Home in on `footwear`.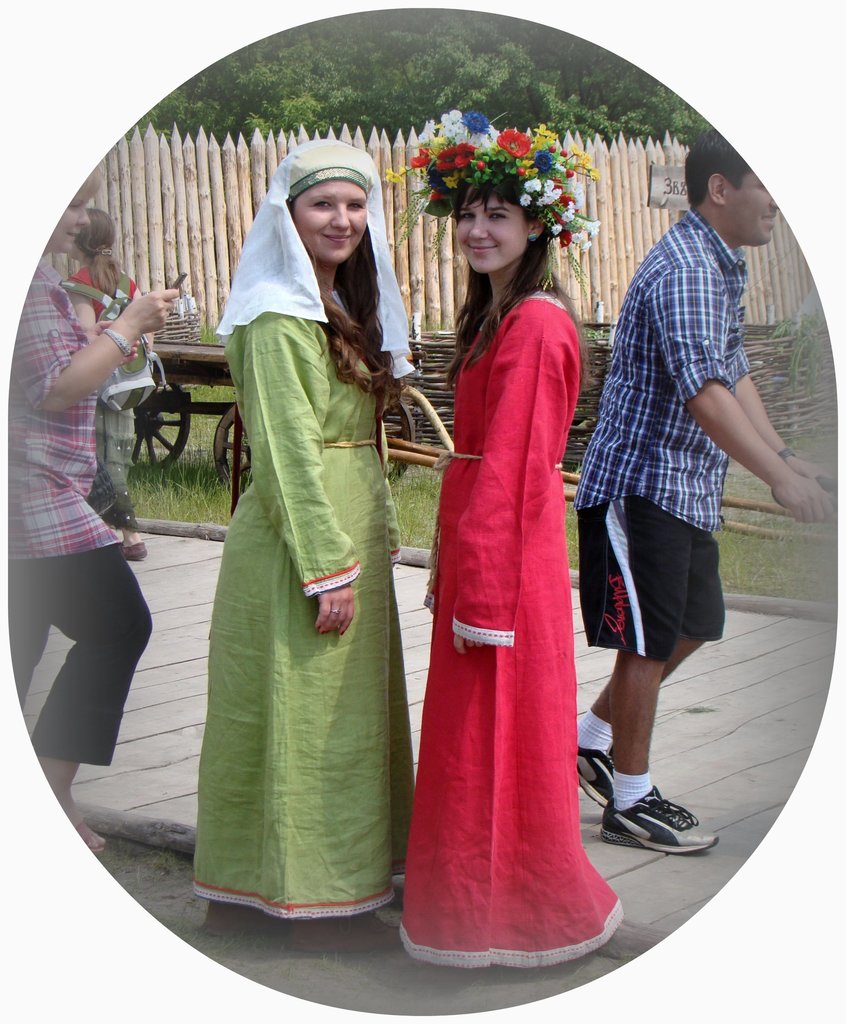
Homed in at Rect(74, 813, 107, 855).
